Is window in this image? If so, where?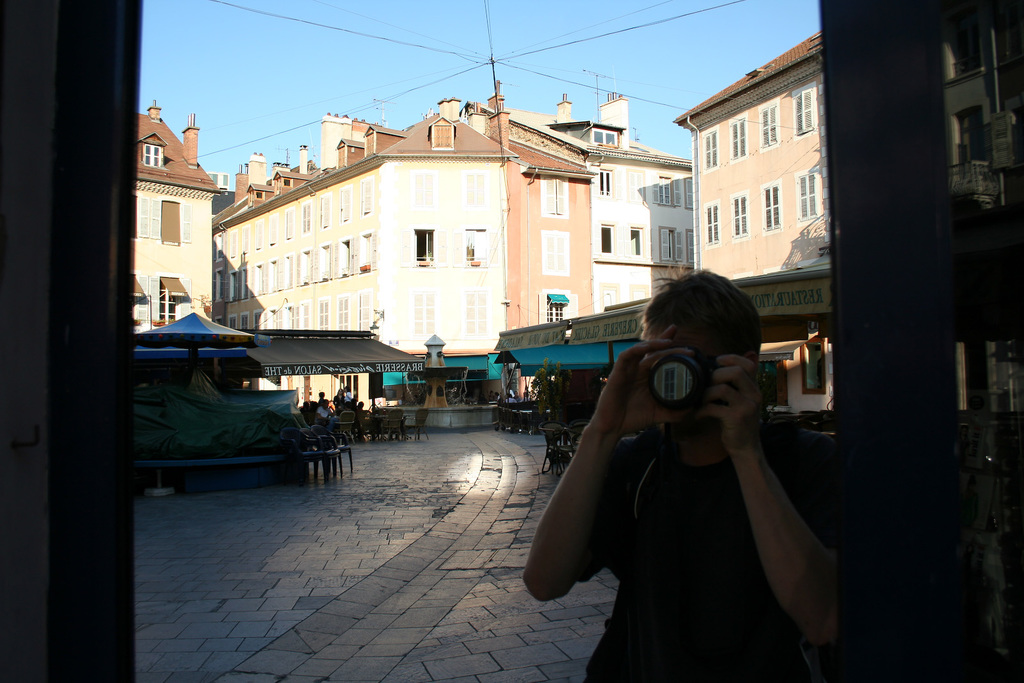
Yes, at bbox(796, 86, 818, 131).
